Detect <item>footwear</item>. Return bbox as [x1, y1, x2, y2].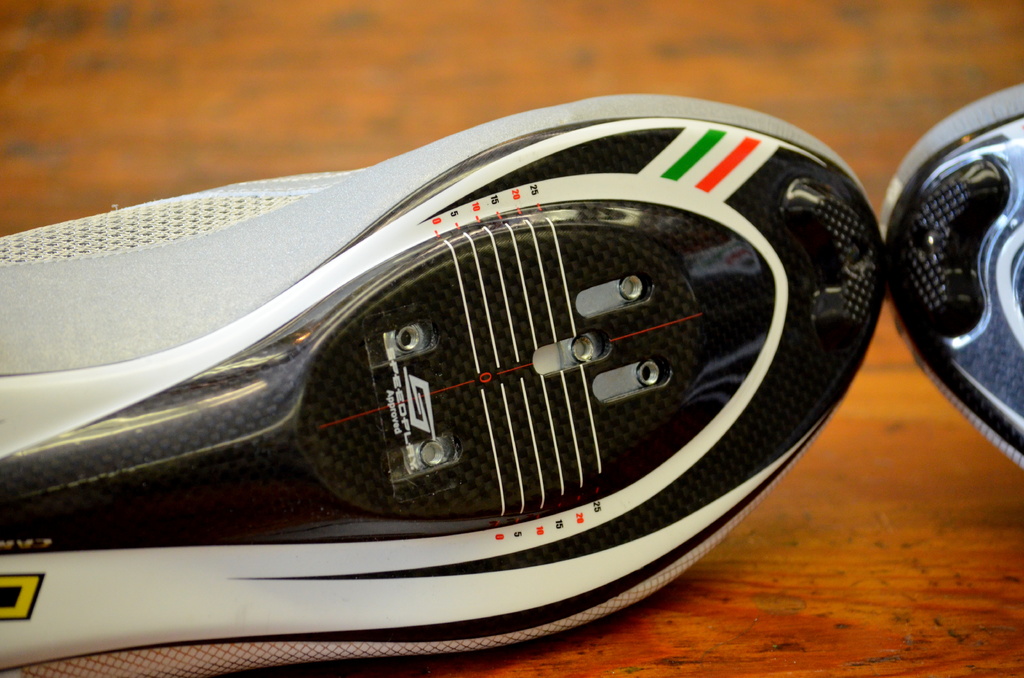
[0, 90, 886, 677].
